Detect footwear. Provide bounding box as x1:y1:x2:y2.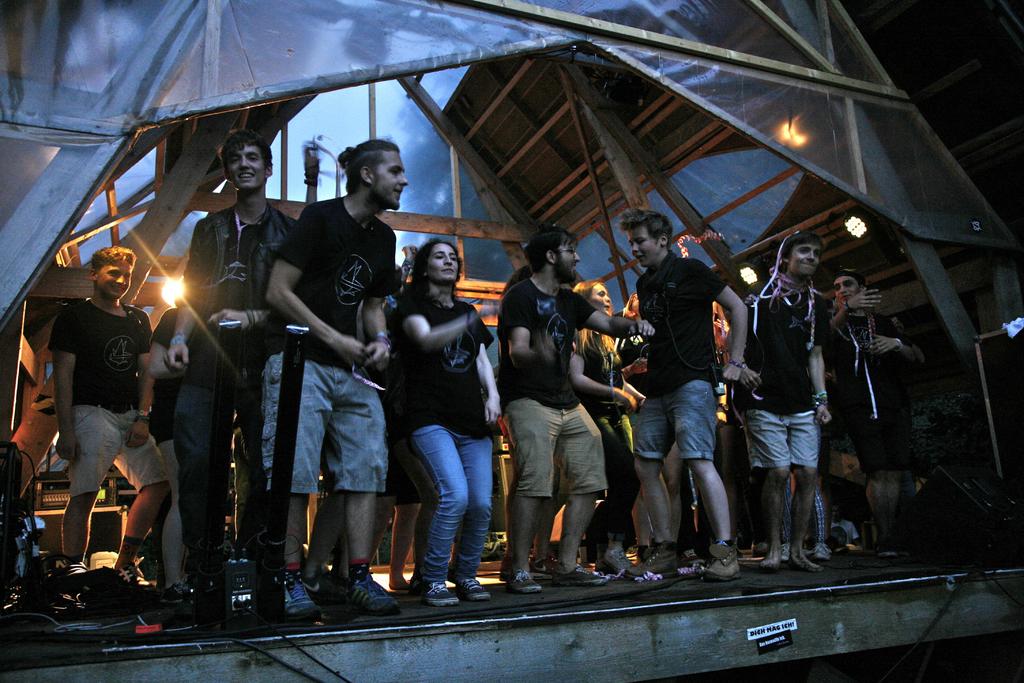
610:548:632:579.
